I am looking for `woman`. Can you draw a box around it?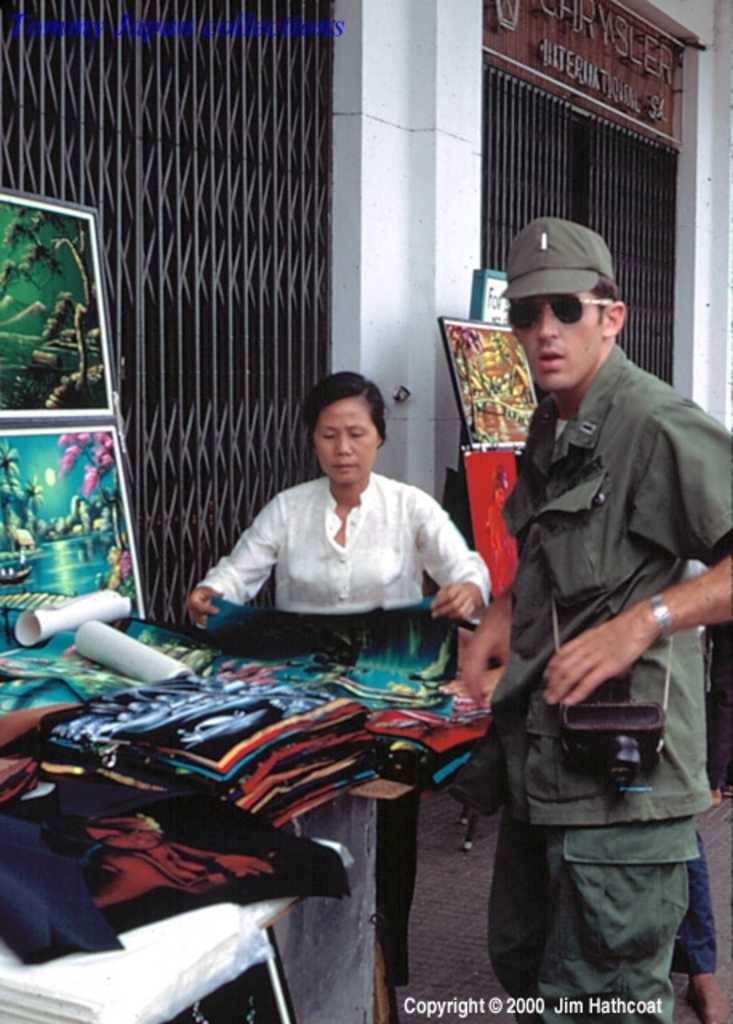
Sure, the bounding box is crop(187, 374, 475, 709).
